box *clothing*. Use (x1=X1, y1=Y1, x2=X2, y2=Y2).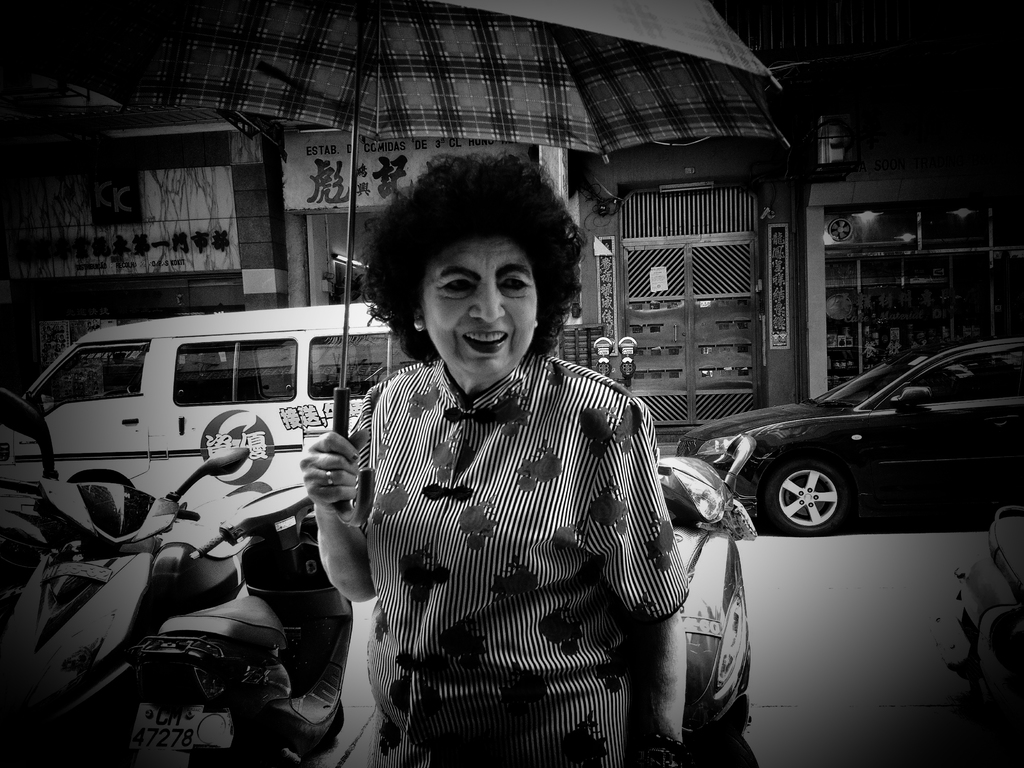
(x1=350, y1=276, x2=686, y2=762).
